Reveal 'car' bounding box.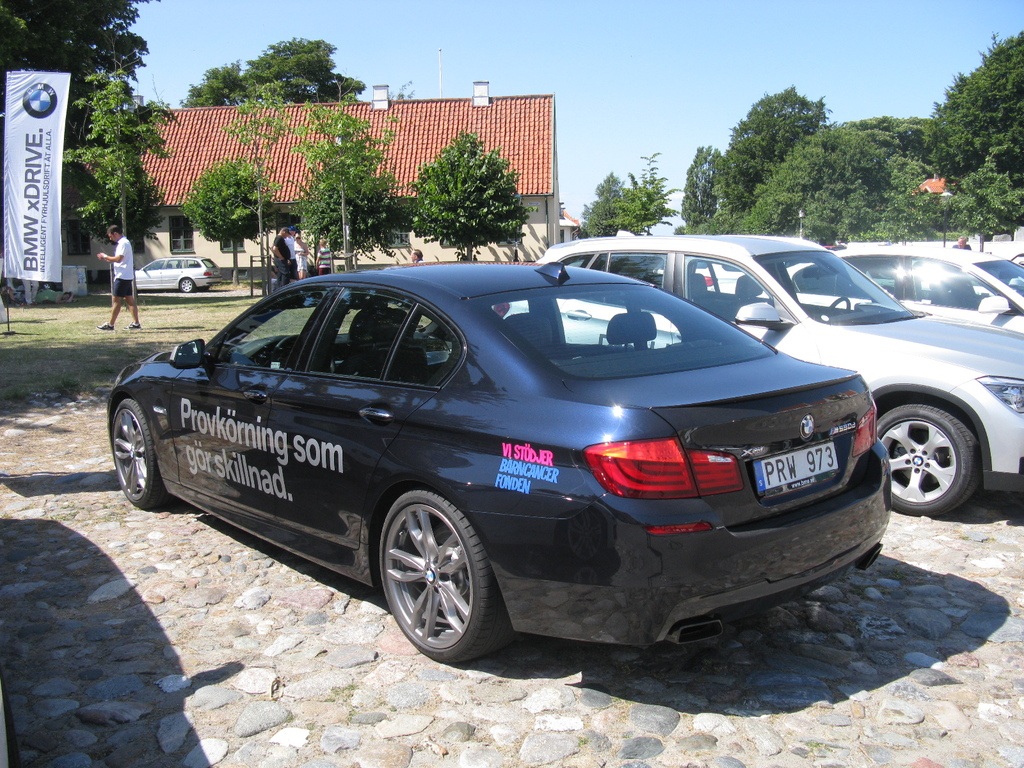
Revealed: locate(134, 256, 222, 292).
